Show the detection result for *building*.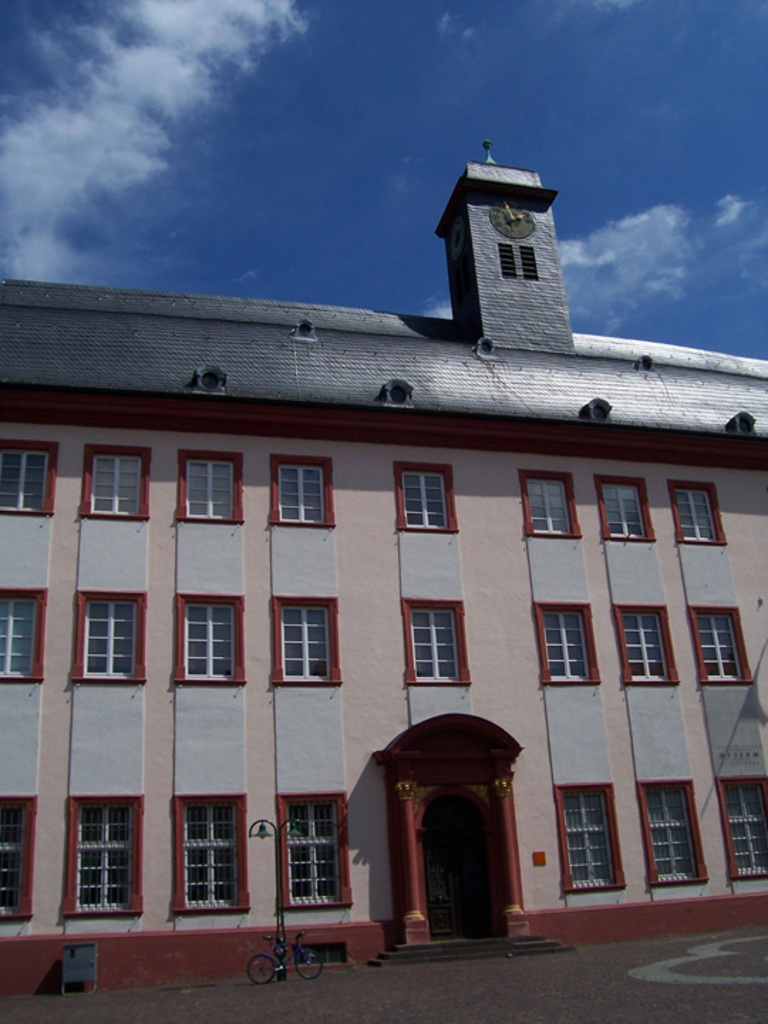
x1=0 y1=138 x2=767 y2=978.
